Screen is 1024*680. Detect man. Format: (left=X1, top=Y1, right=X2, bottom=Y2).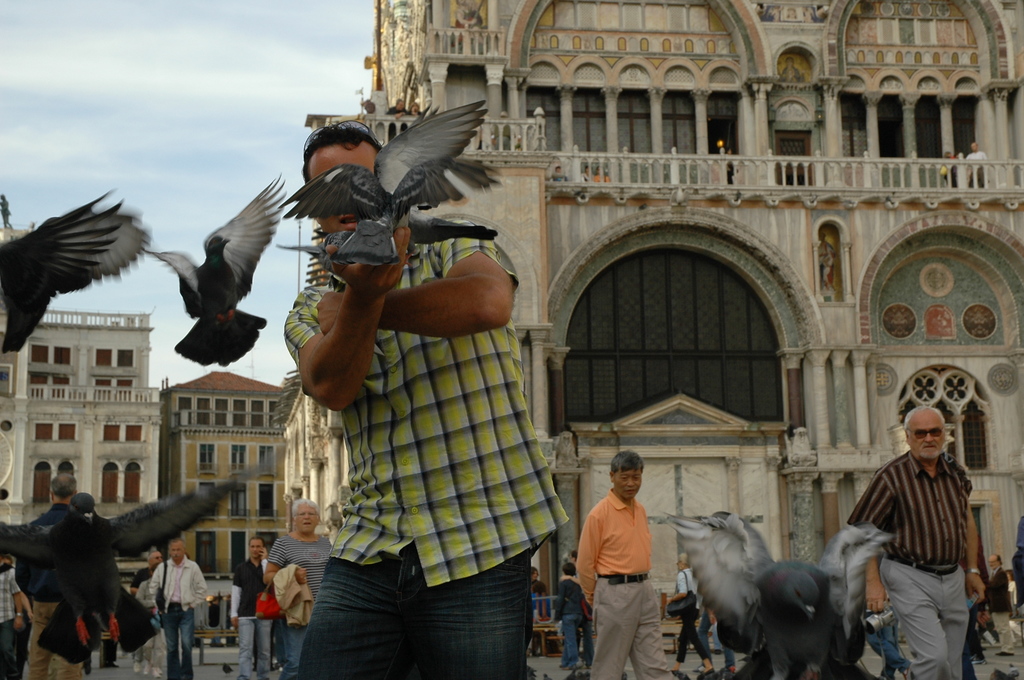
(left=276, top=122, right=573, bottom=679).
